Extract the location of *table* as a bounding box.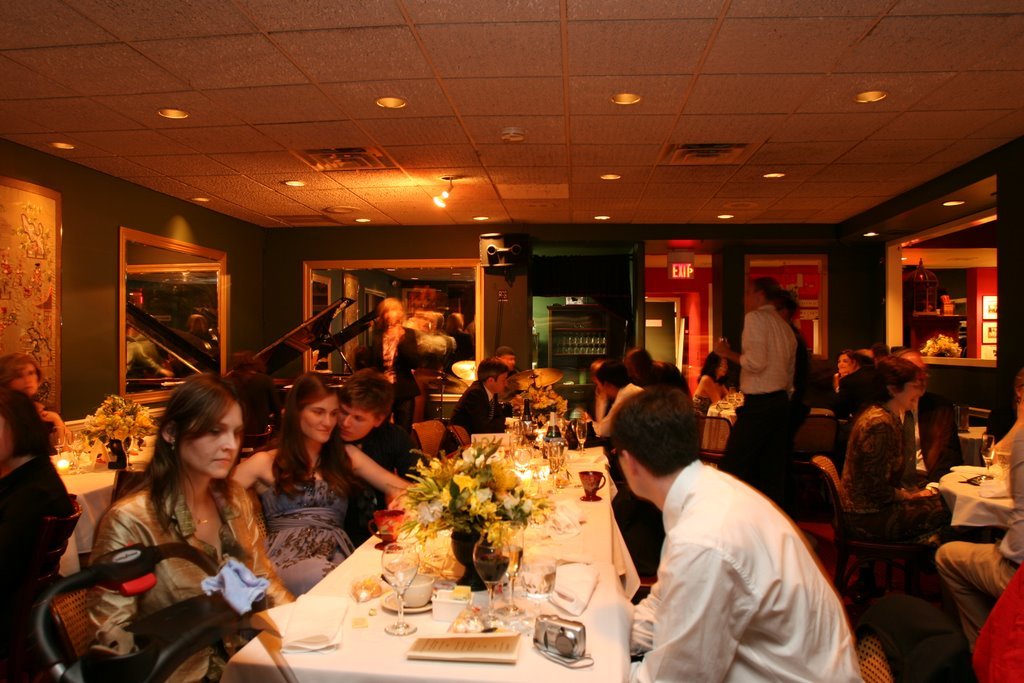
x1=938 y1=461 x2=1018 y2=532.
